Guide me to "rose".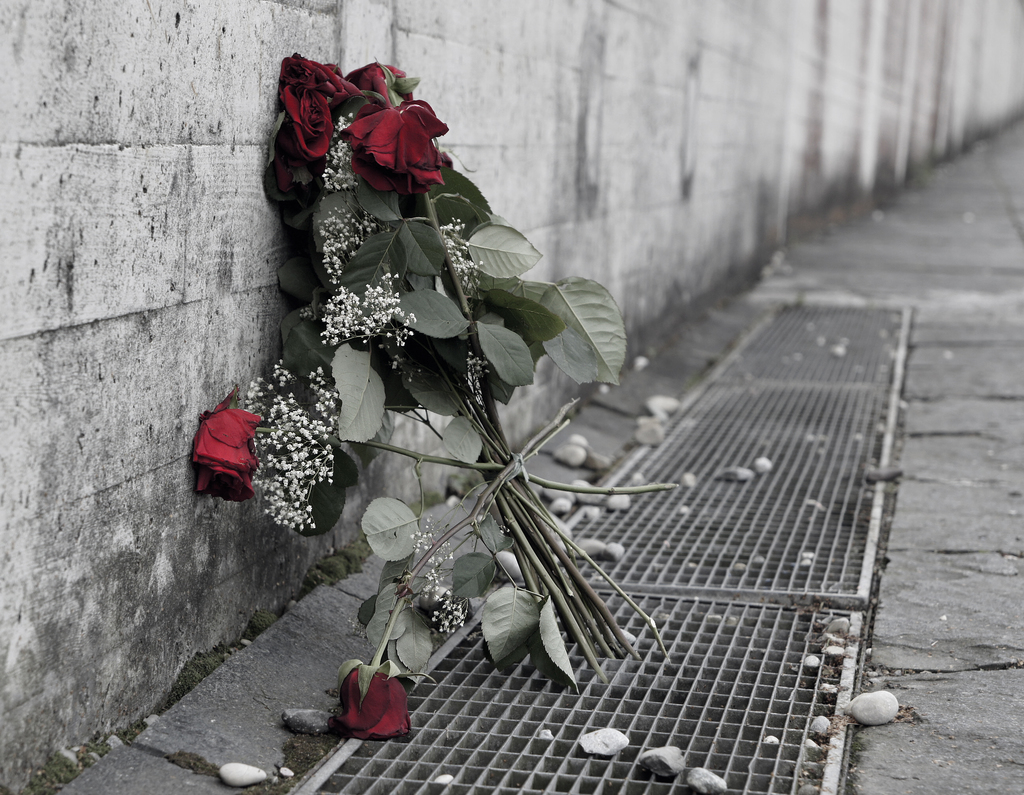
Guidance: (282,83,331,163).
